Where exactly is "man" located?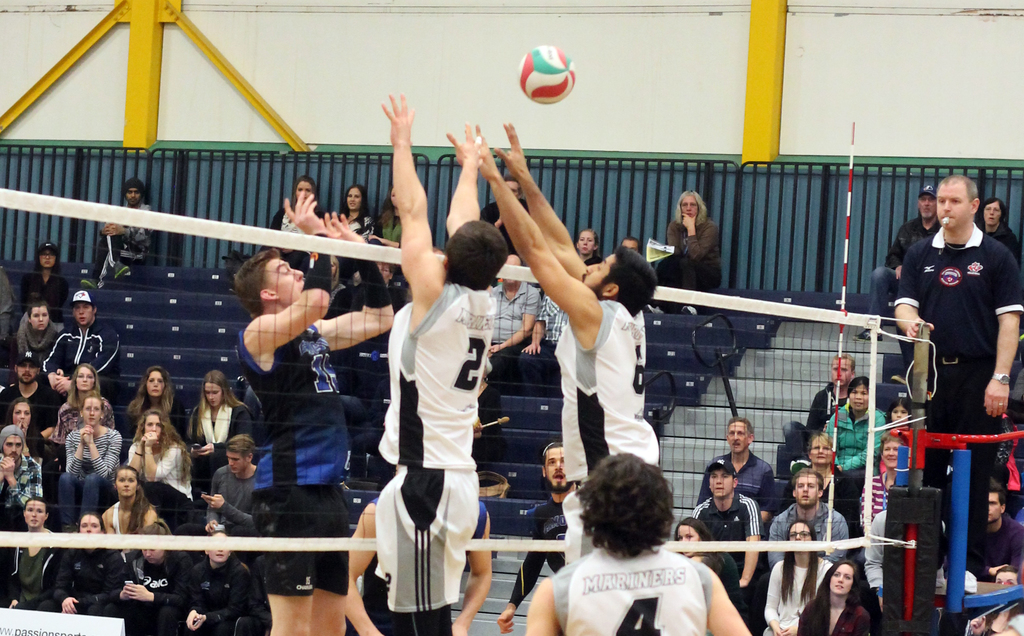
Its bounding box is l=523, t=450, r=749, b=635.
